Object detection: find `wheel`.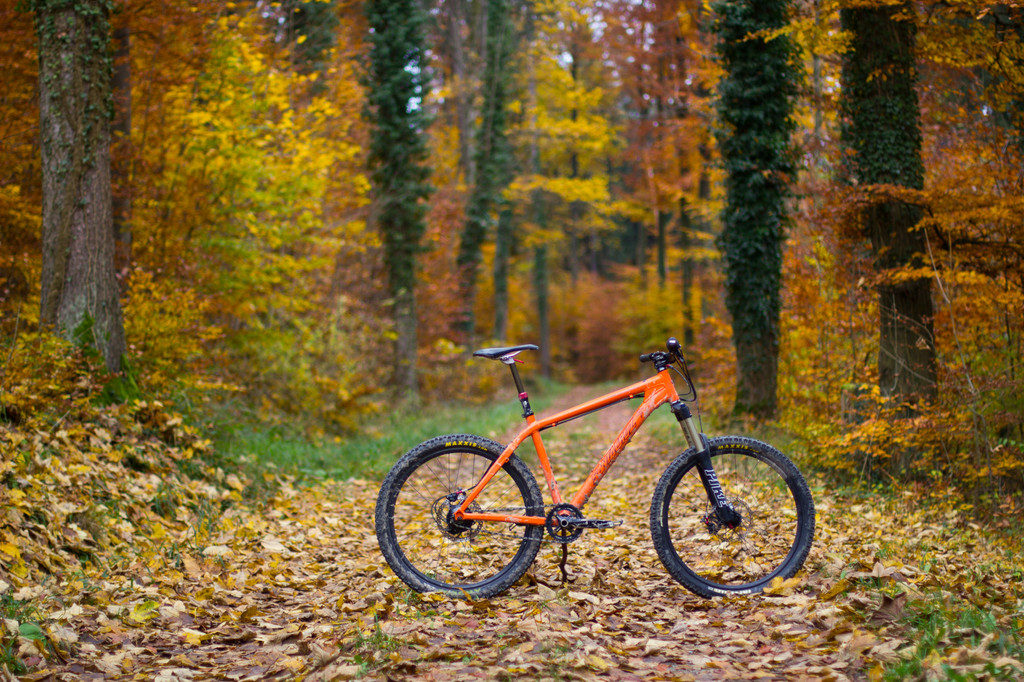
bbox=[384, 438, 557, 604].
